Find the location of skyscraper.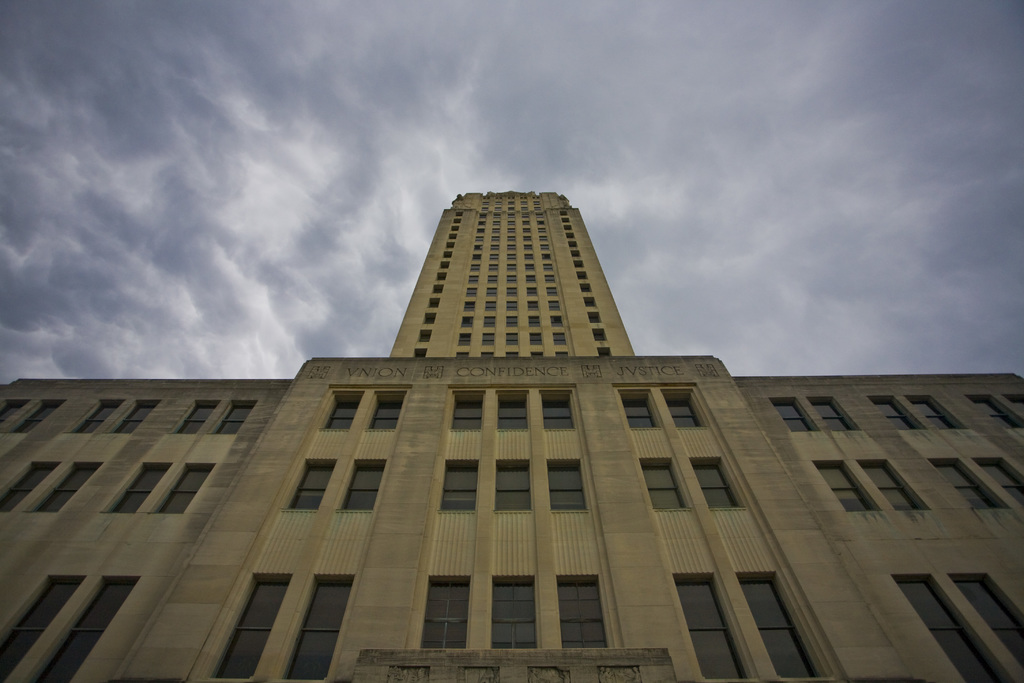
Location: region(226, 186, 753, 682).
